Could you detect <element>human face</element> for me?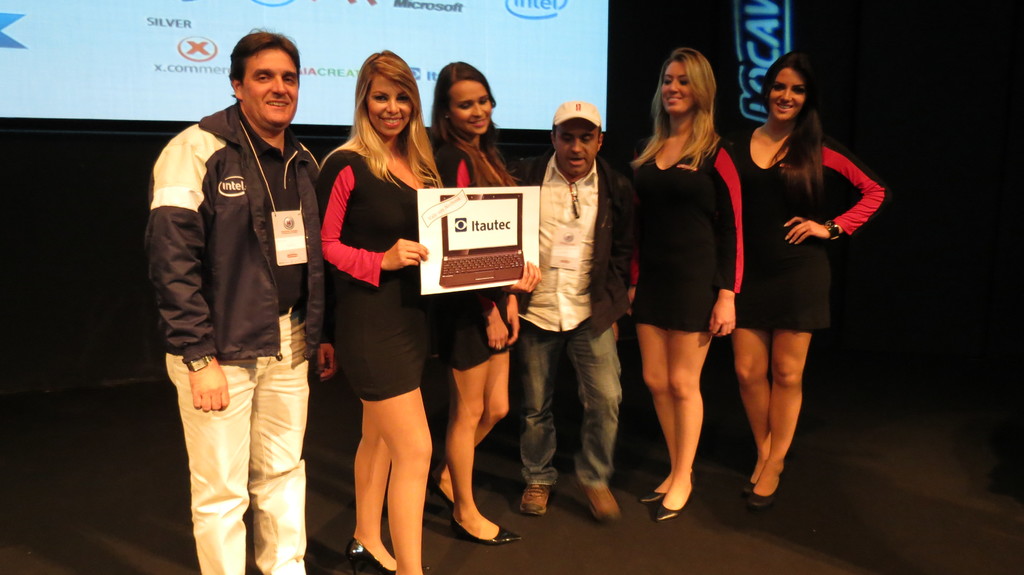
Detection result: detection(454, 83, 490, 130).
